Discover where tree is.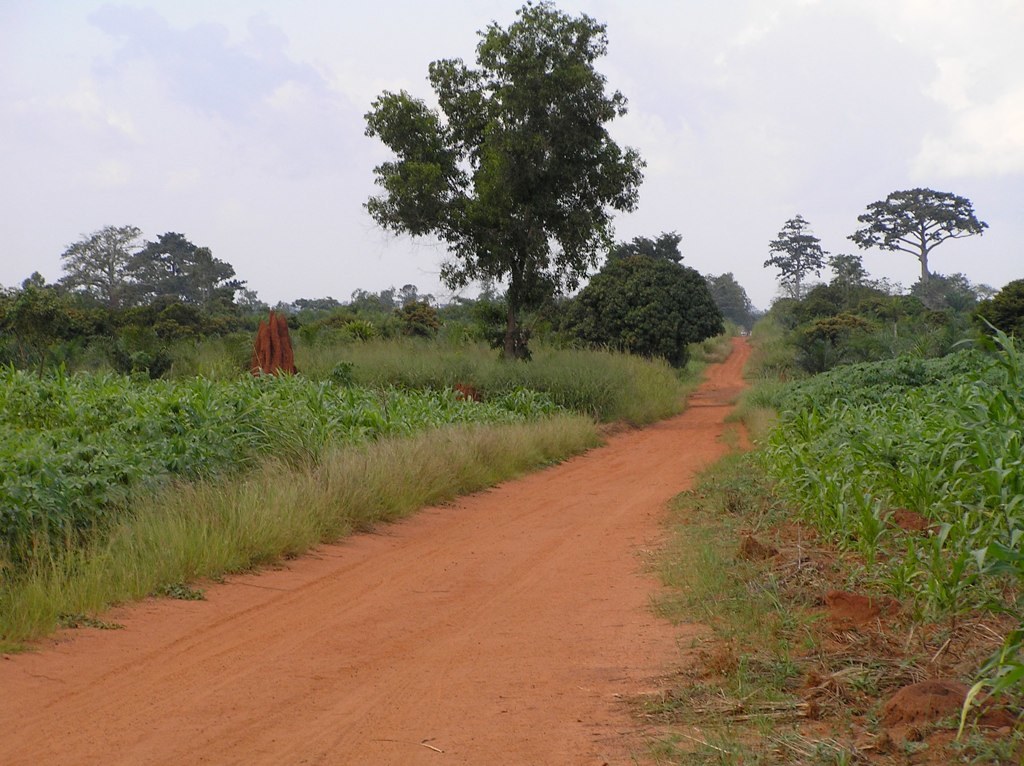
Discovered at bbox=(766, 215, 819, 304).
